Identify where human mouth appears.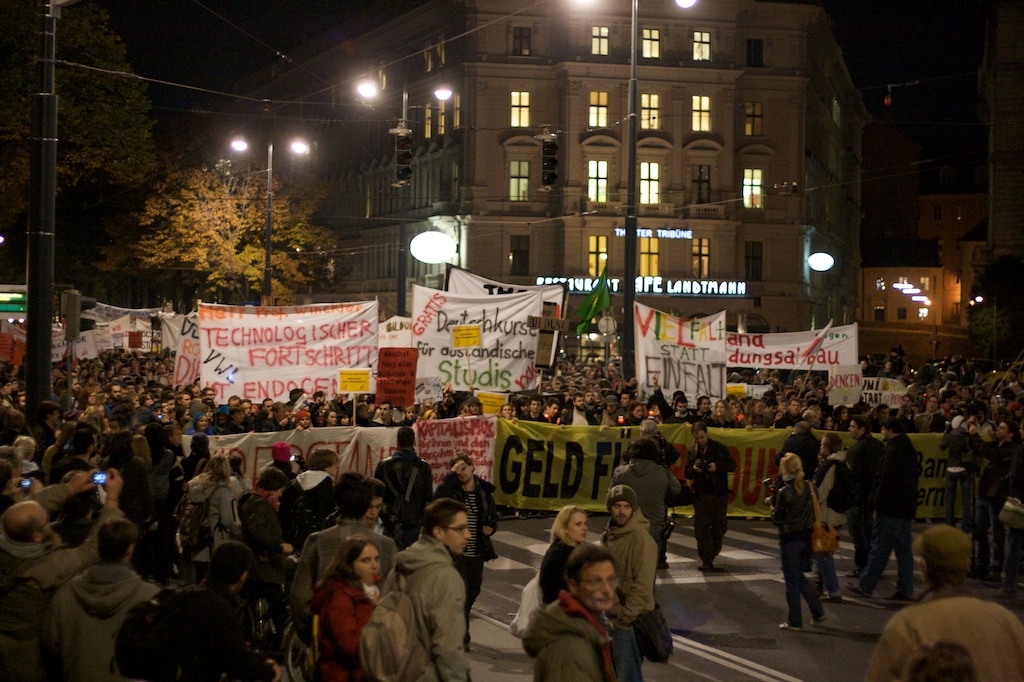
Appears at left=460, top=474, right=468, bottom=482.
